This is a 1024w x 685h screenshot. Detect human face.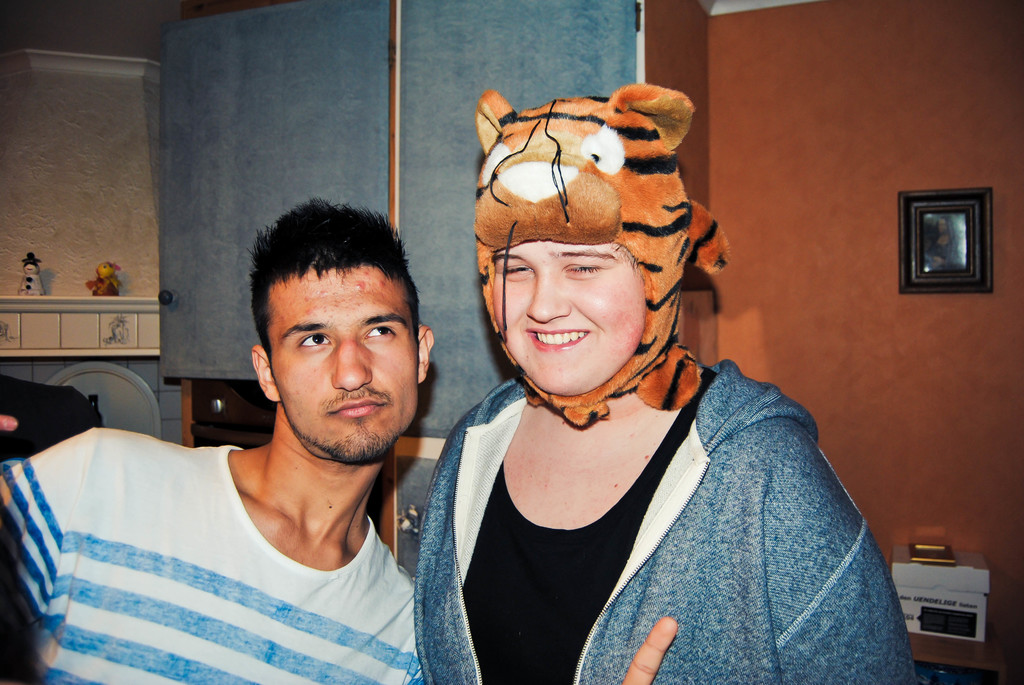
left=488, top=235, right=644, bottom=402.
